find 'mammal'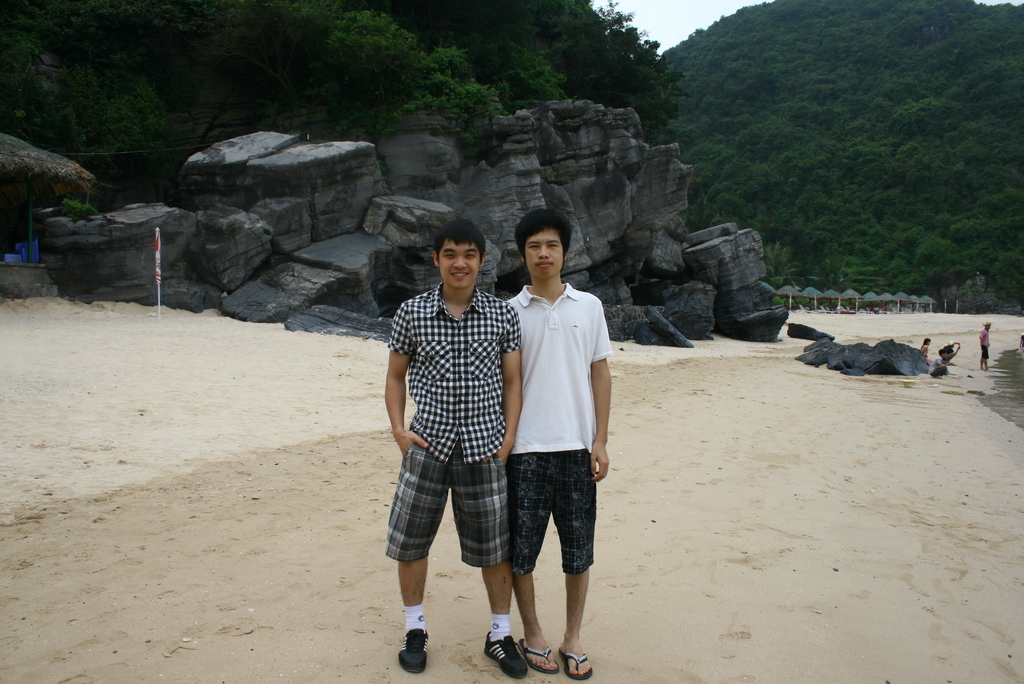
l=927, t=346, r=948, b=378
